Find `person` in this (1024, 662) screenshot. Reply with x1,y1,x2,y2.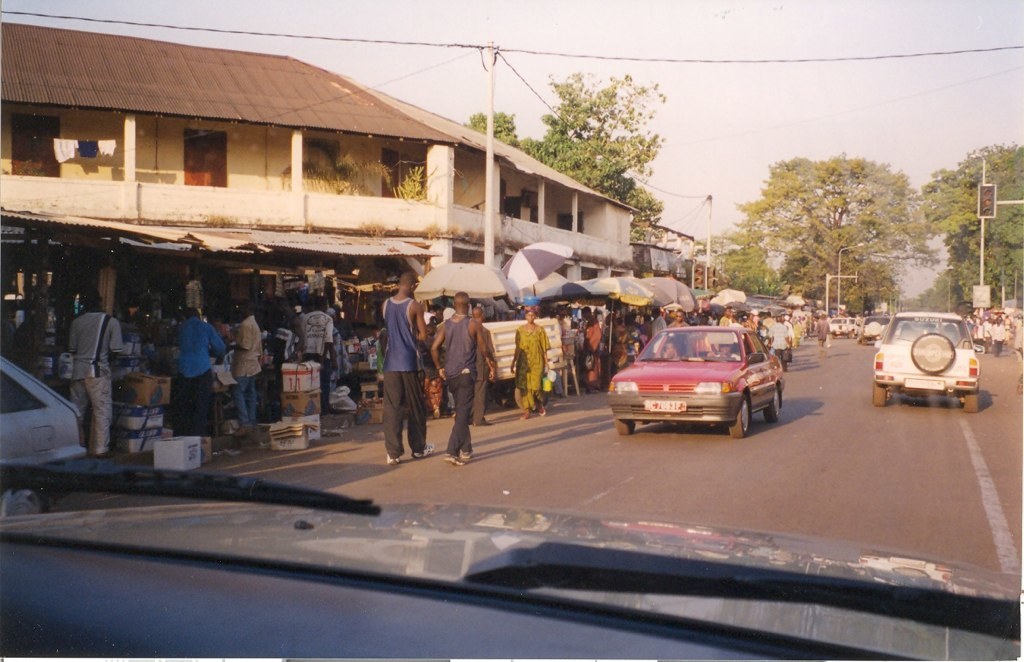
228,298,263,434.
